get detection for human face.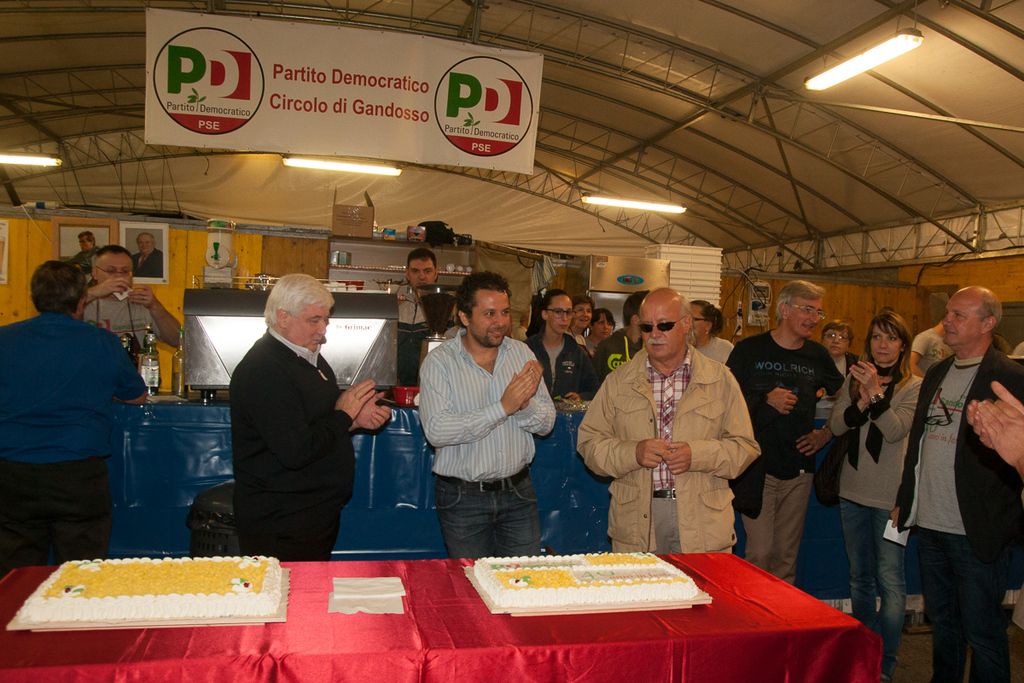
Detection: bbox=(573, 302, 590, 325).
